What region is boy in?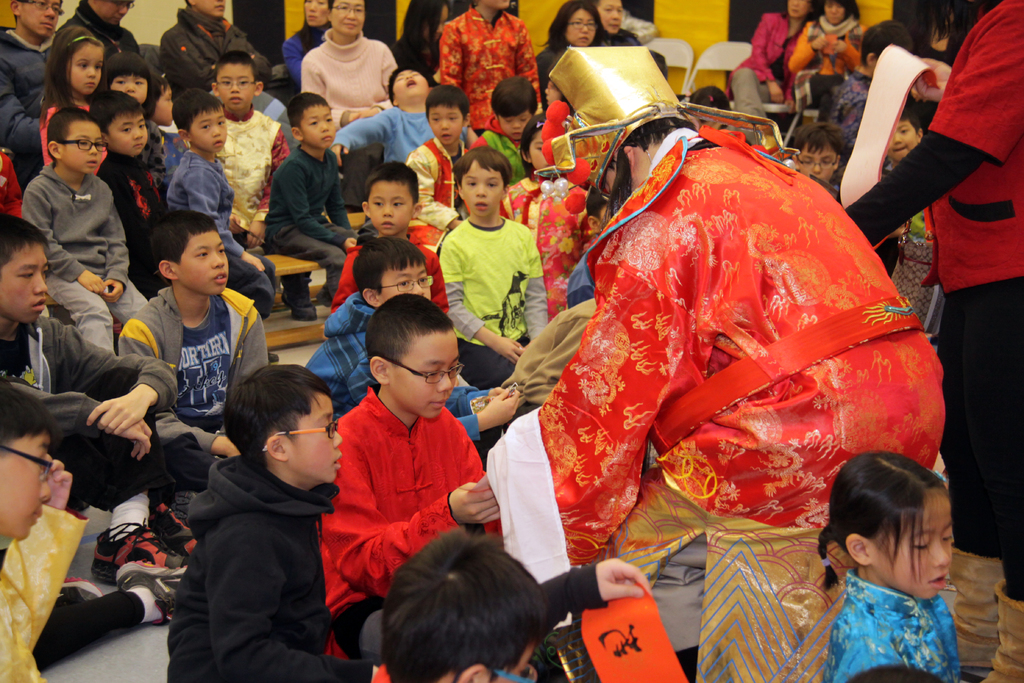
x1=434, y1=148, x2=547, y2=390.
